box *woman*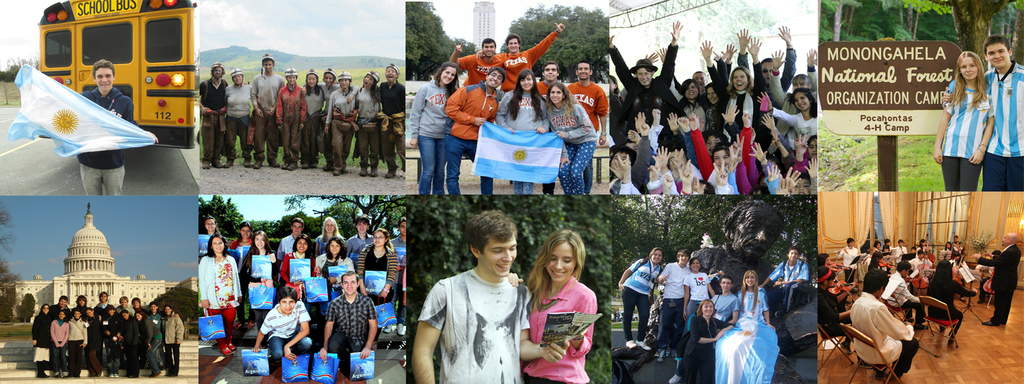
l=943, t=241, r=952, b=250
